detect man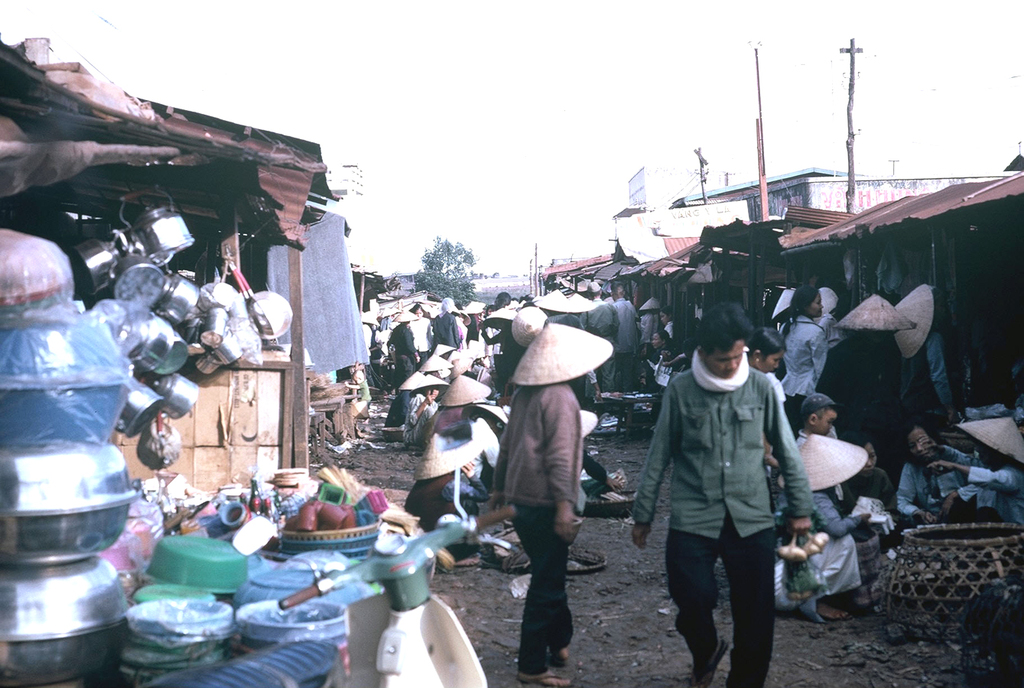
crop(640, 293, 660, 351)
